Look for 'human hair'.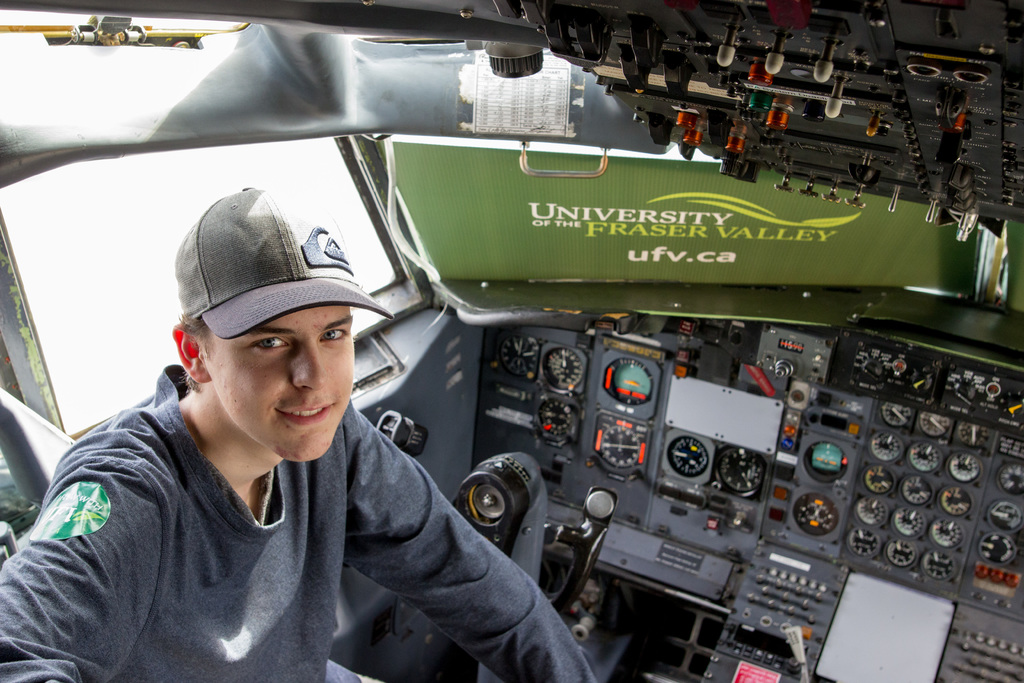
Found: detection(179, 313, 208, 390).
